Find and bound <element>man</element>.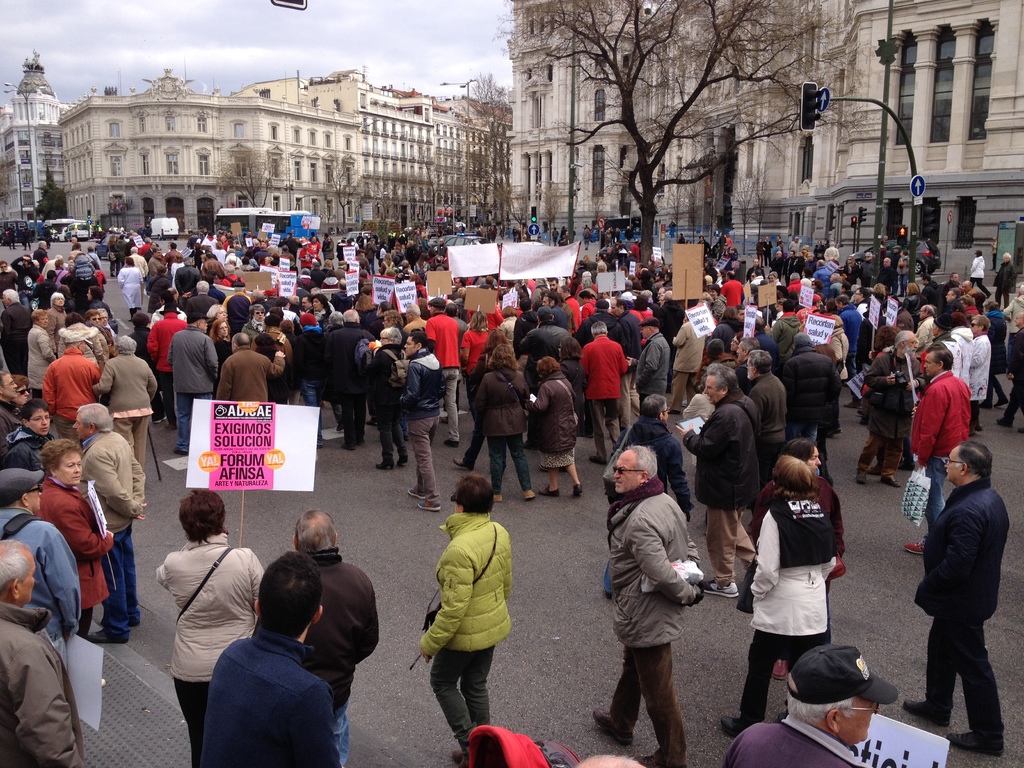
Bound: {"left": 718, "top": 269, "right": 748, "bottom": 314}.
